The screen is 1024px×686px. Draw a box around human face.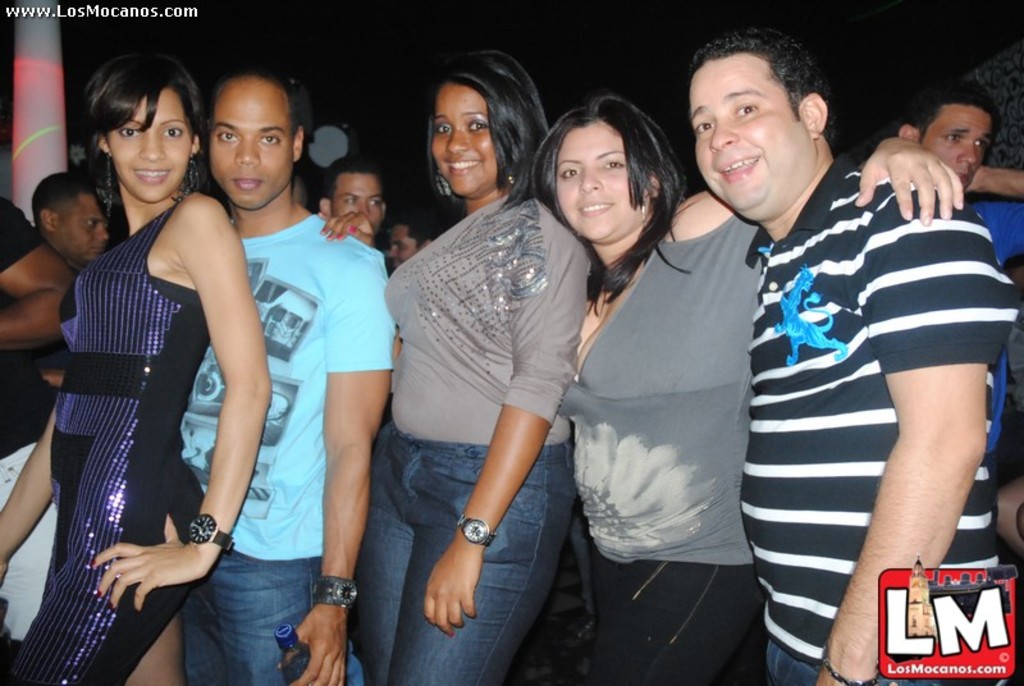
{"left": 325, "top": 178, "right": 379, "bottom": 233}.
